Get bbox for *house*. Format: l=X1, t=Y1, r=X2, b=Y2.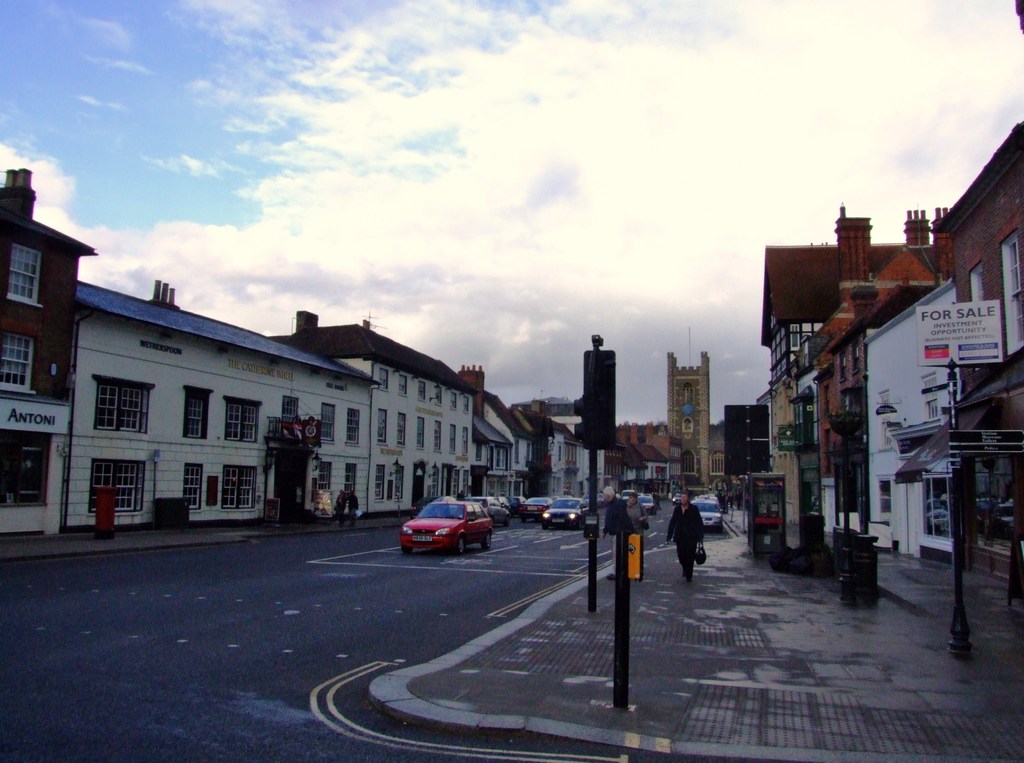
l=867, t=273, r=957, b=568.
